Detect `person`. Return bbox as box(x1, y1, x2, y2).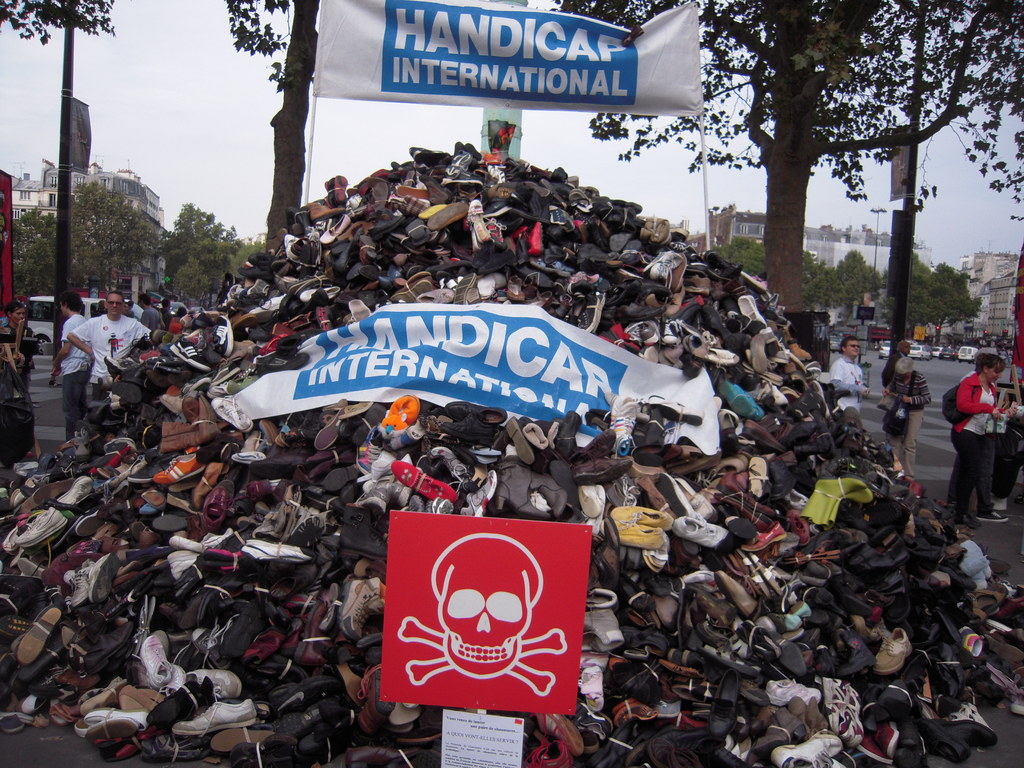
box(166, 306, 188, 330).
